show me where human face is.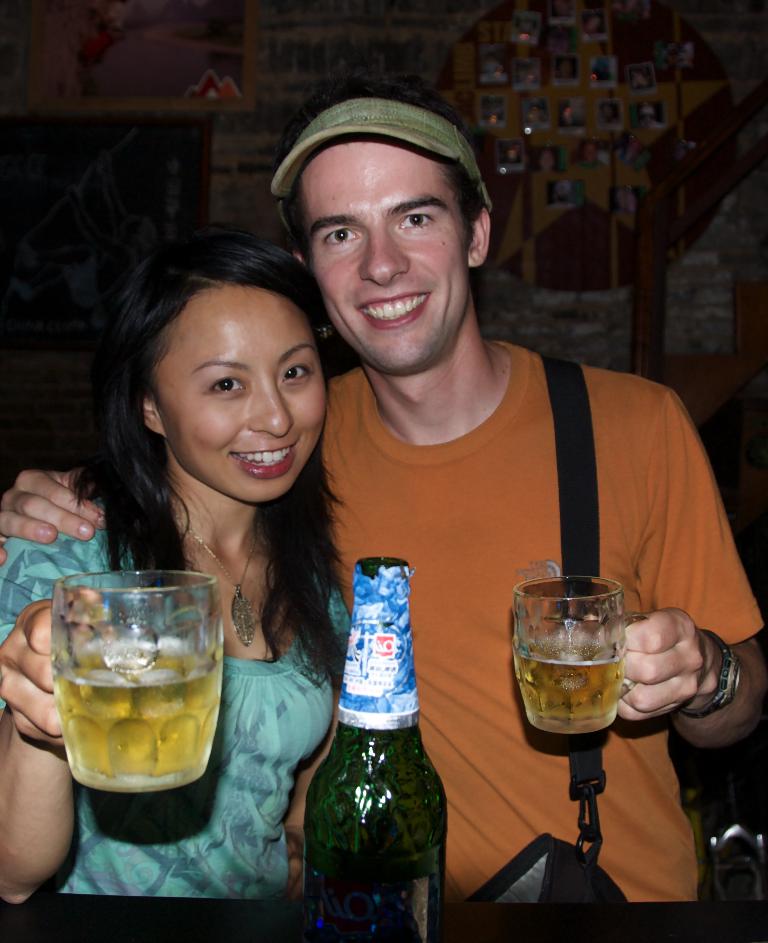
human face is at (left=291, top=136, right=471, bottom=381).
